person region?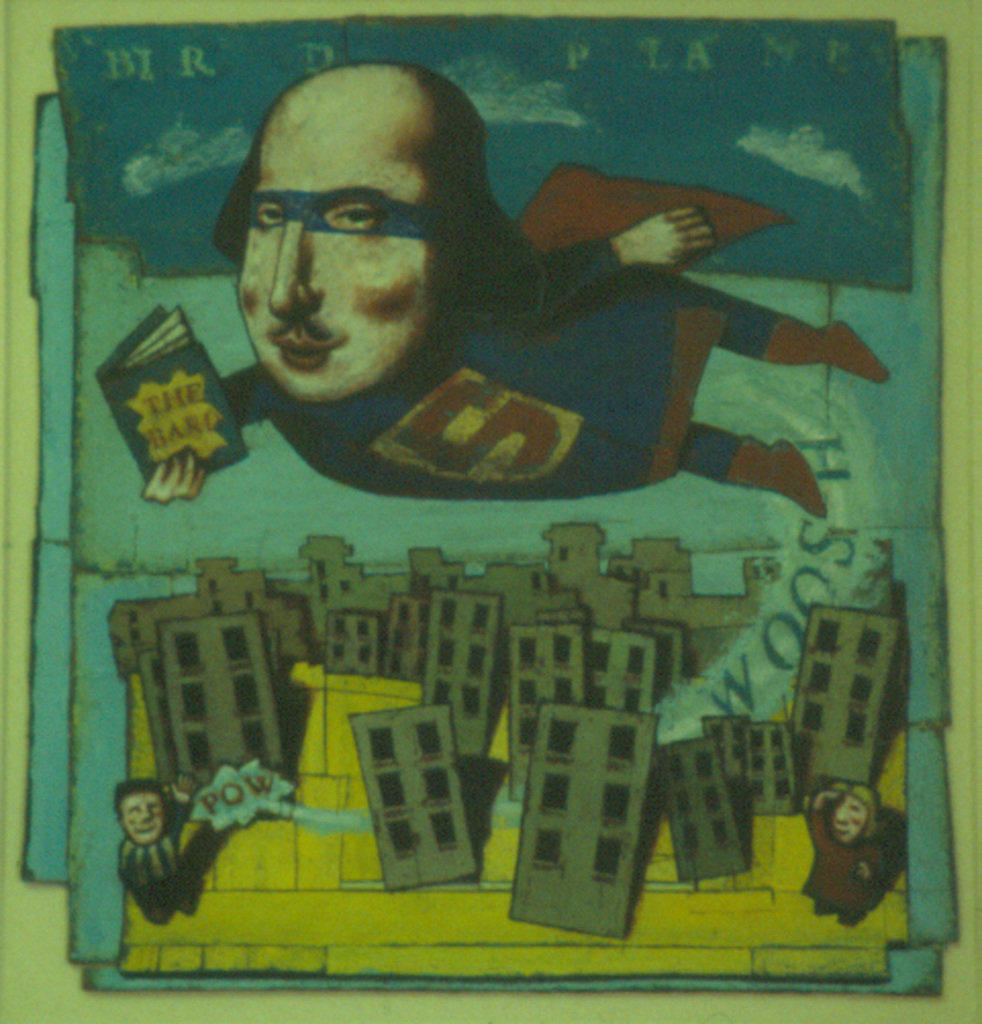
x1=160, y1=67, x2=777, y2=534
